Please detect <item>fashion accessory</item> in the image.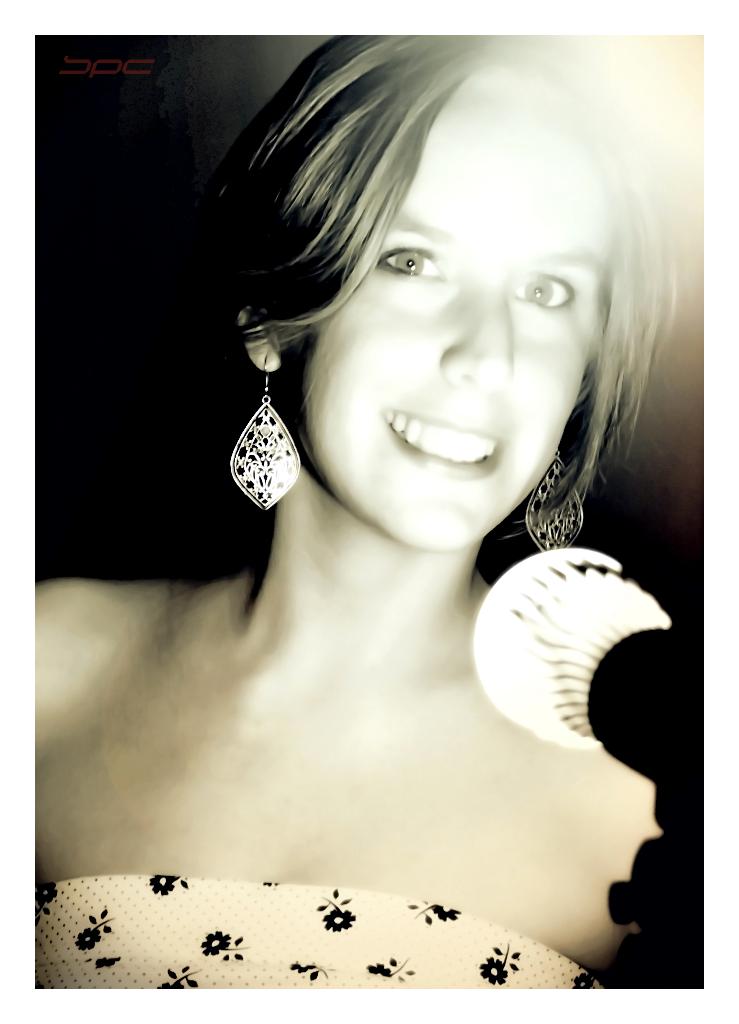
pyautogui.locateOnScreen(228, 353, 301, 514).
